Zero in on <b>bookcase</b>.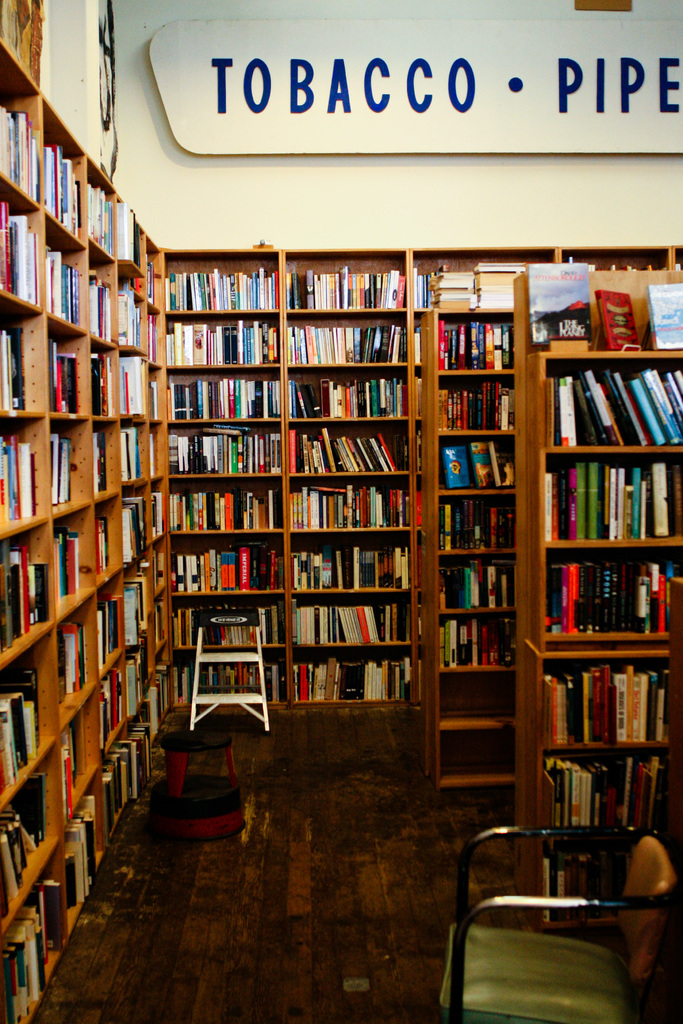
Zeroed in: pyautogui.locateOnScreen(514, 262, 682, 942).
